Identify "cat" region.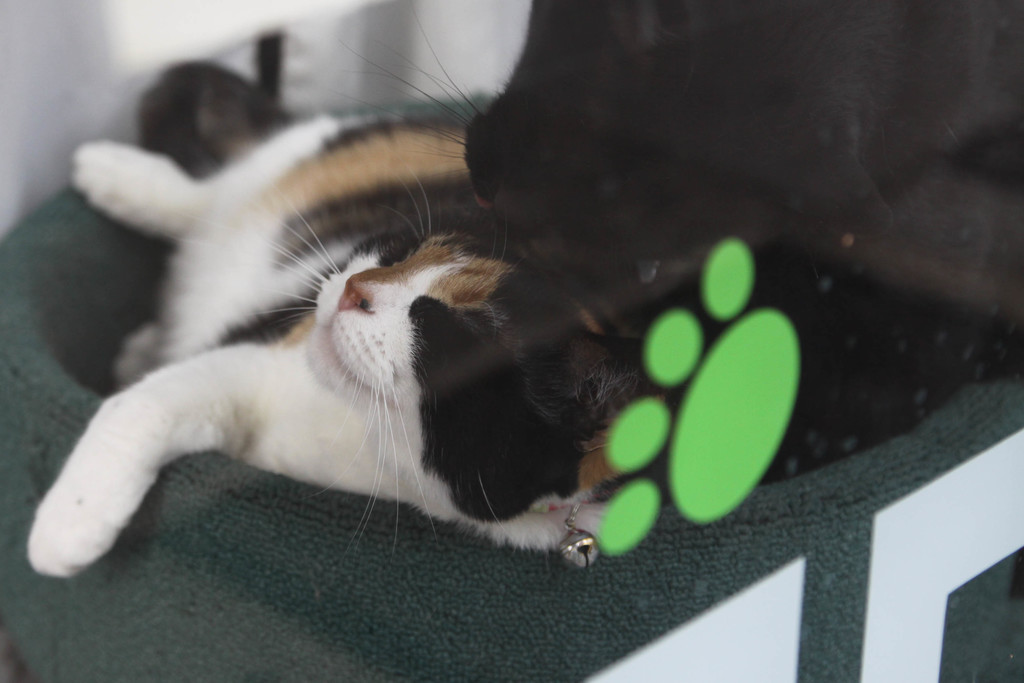
Region: {"x1": 28, "y1": 106, "x2": 696, "y2": 582}.
